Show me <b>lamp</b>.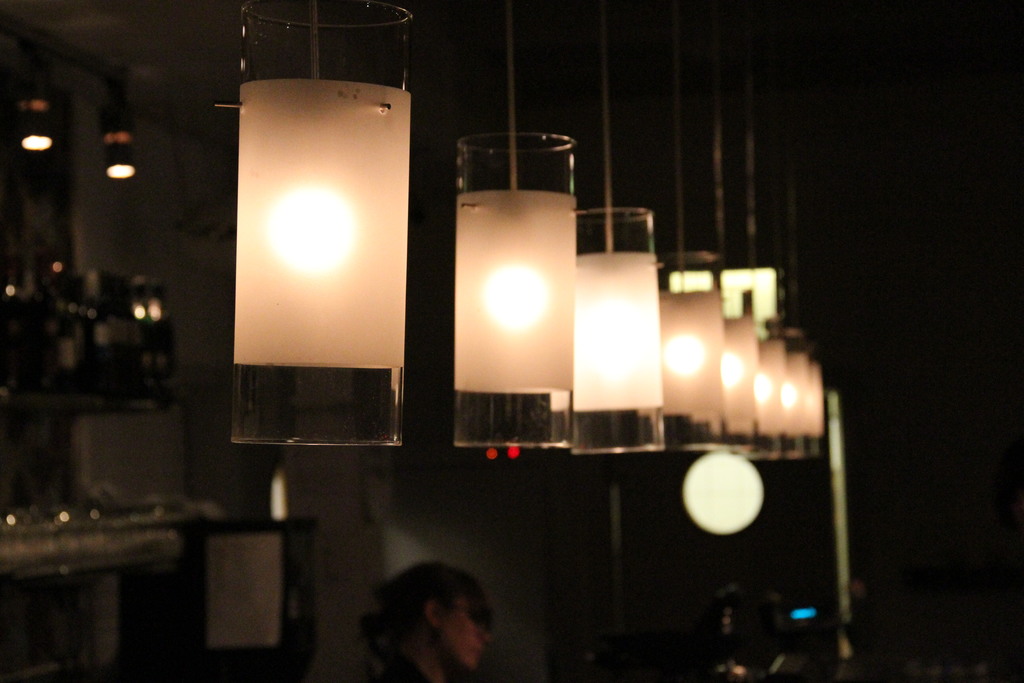
<b>lamp</b> is here: (567,0,667,463).
